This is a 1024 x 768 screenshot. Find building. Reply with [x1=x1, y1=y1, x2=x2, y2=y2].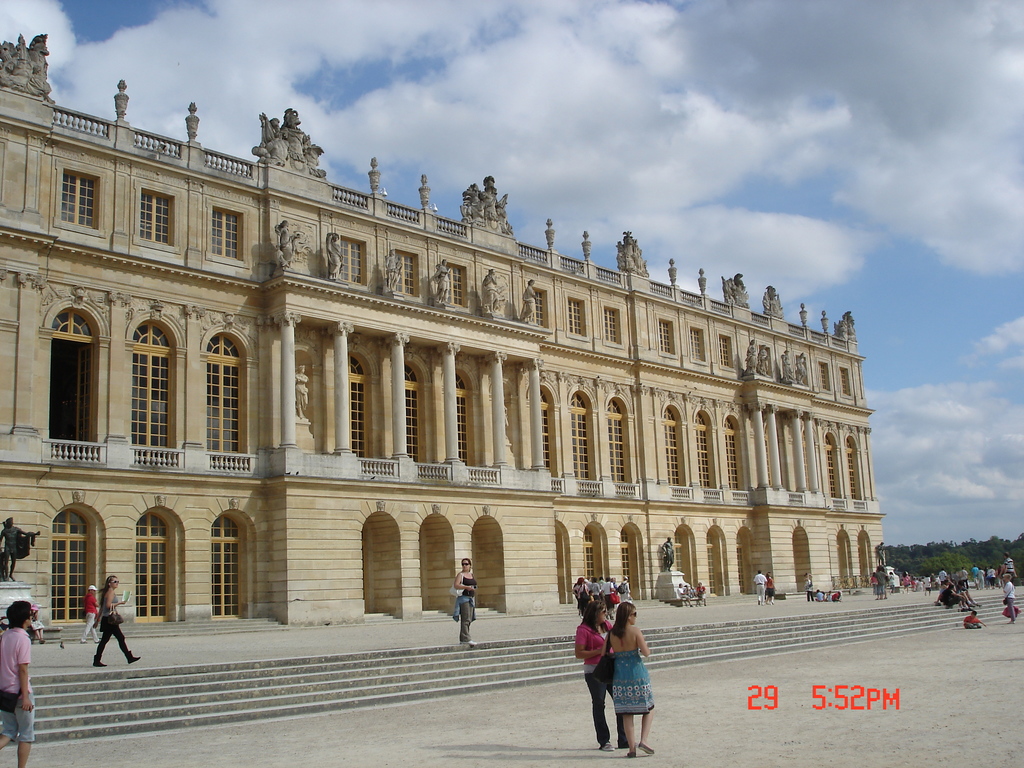
[x1=0, y1=38, x2=896, y2=641].
